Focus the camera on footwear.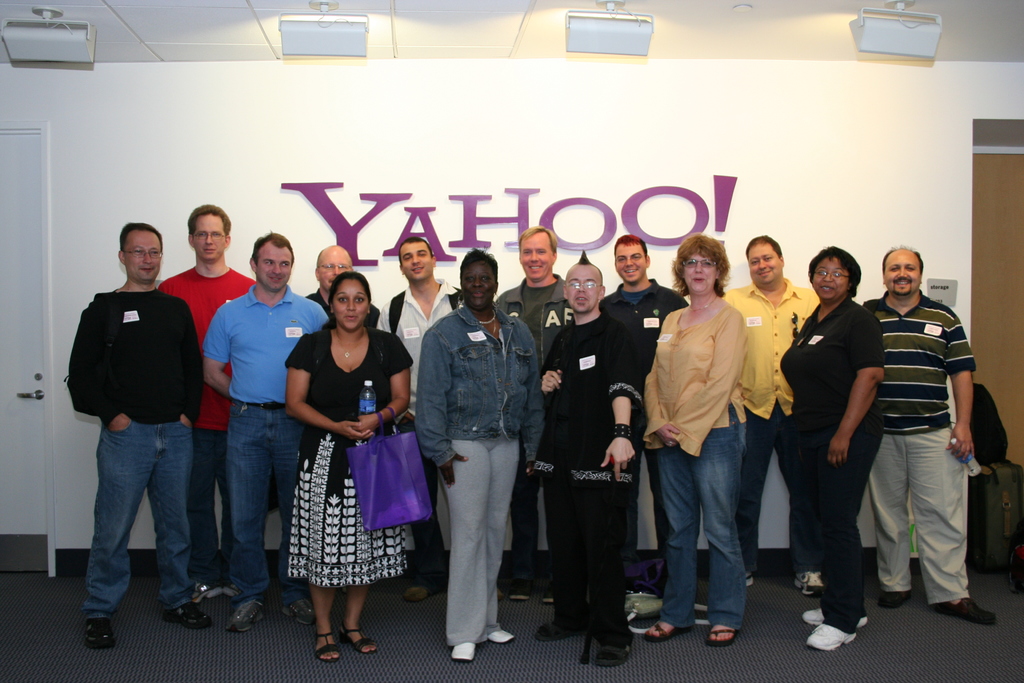
Focus region: <box>222,577,241,600</box>.
